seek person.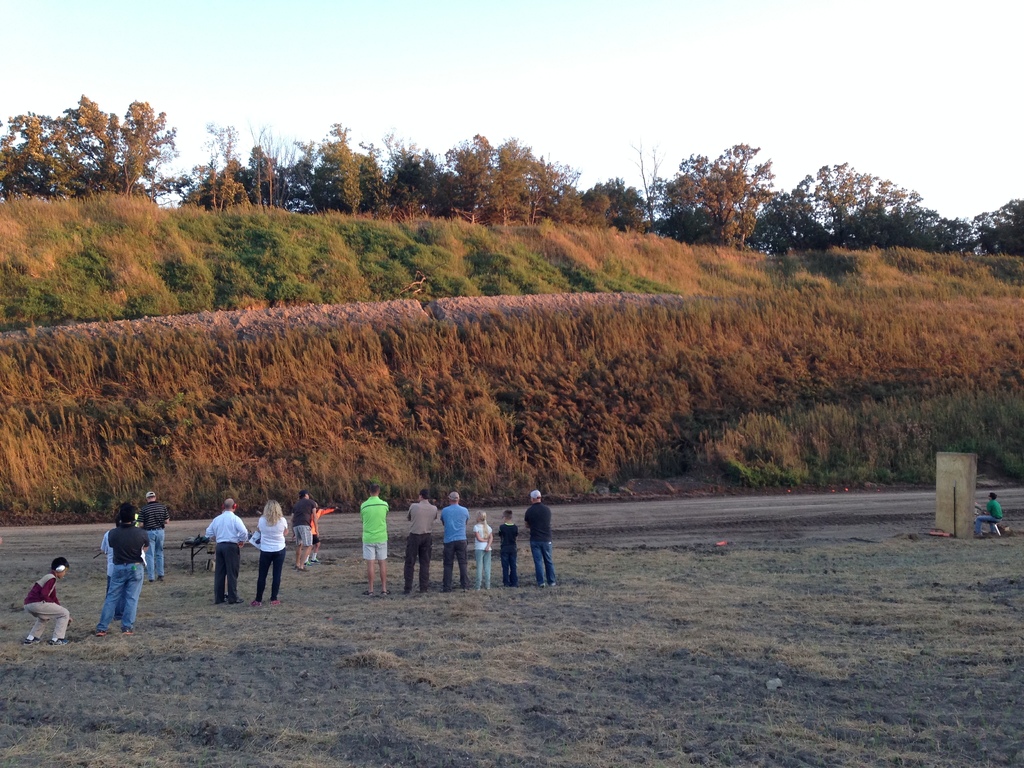
(x1=970, y1=485, x2=1004, y2=537).
